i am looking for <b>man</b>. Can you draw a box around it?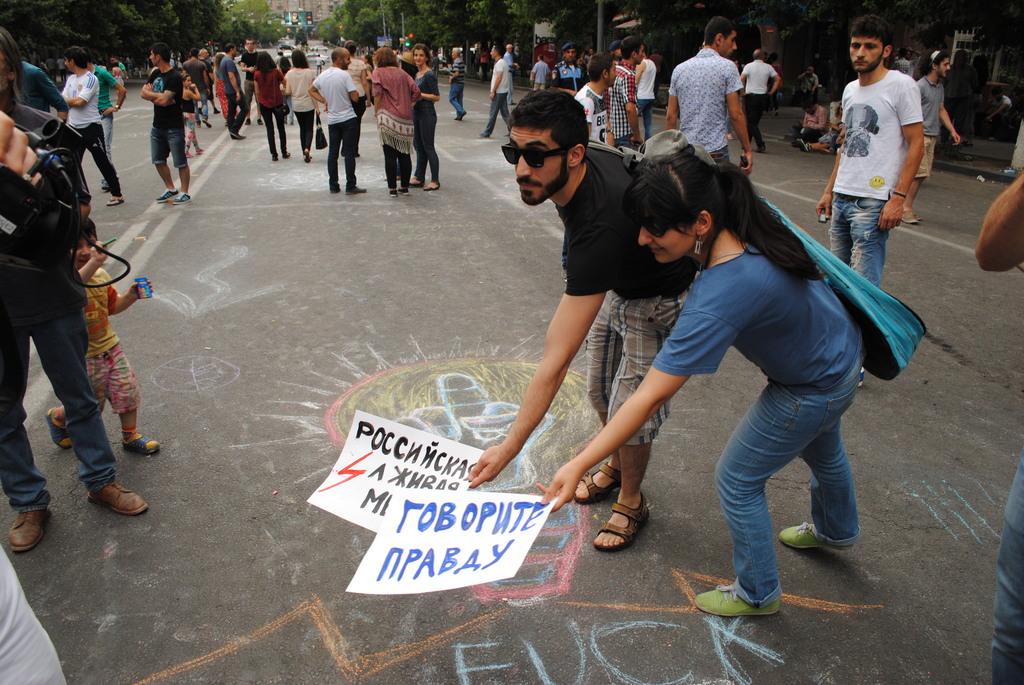
Sure, the bounding box is BBox(85, 48, 126, 190).
